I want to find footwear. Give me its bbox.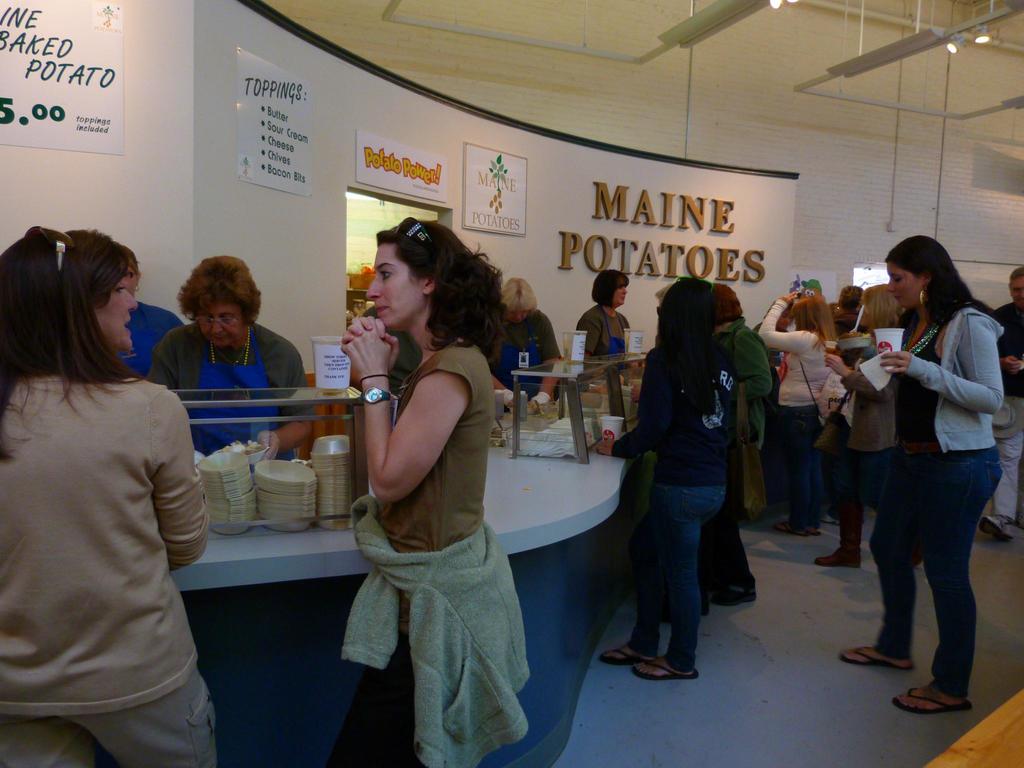
{"left": 983, "top": 516, "right": 1014, "bottom": 543}.
